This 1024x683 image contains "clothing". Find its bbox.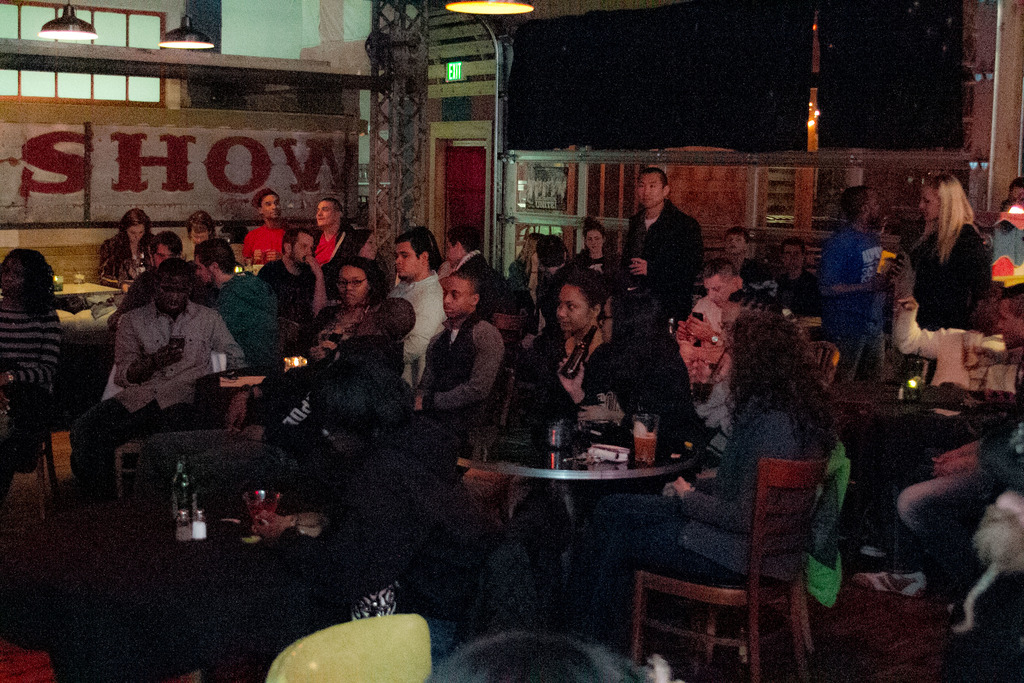
<box>391,272,451,386</box>.
